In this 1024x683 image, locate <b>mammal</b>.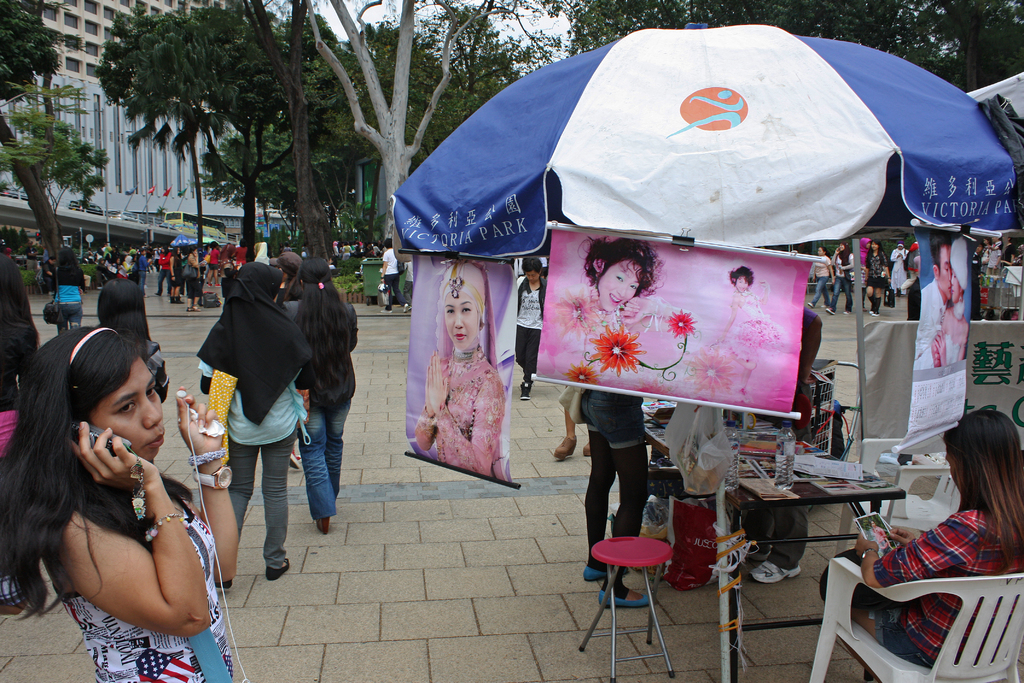
Bounding box: [517,256,548,390].
